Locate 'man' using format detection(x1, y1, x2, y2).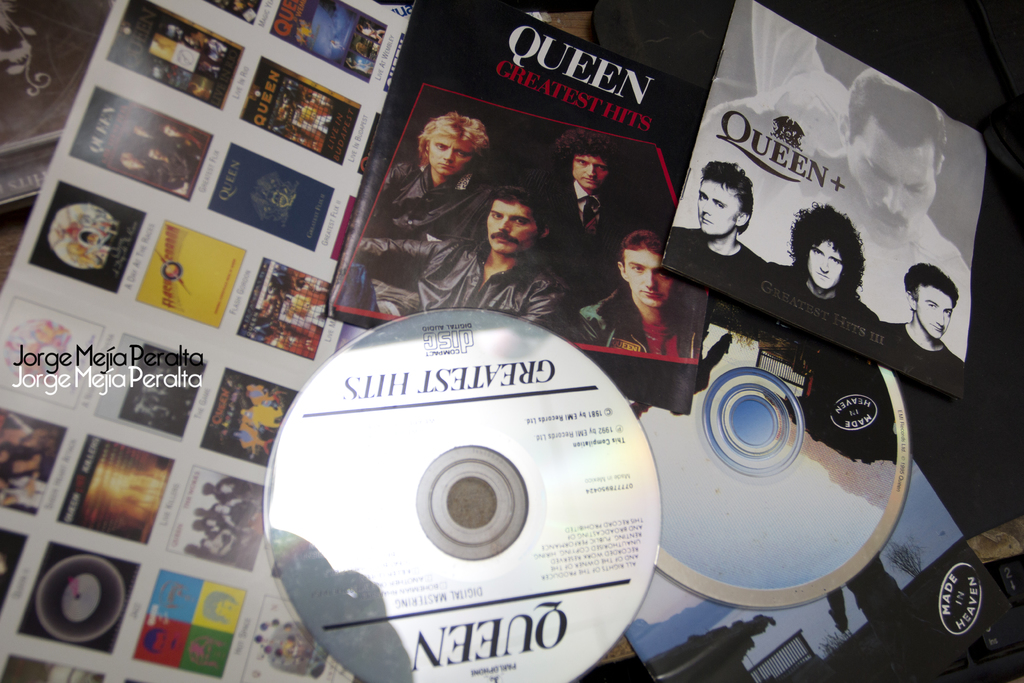
detection(655, 158, 766, 290).
